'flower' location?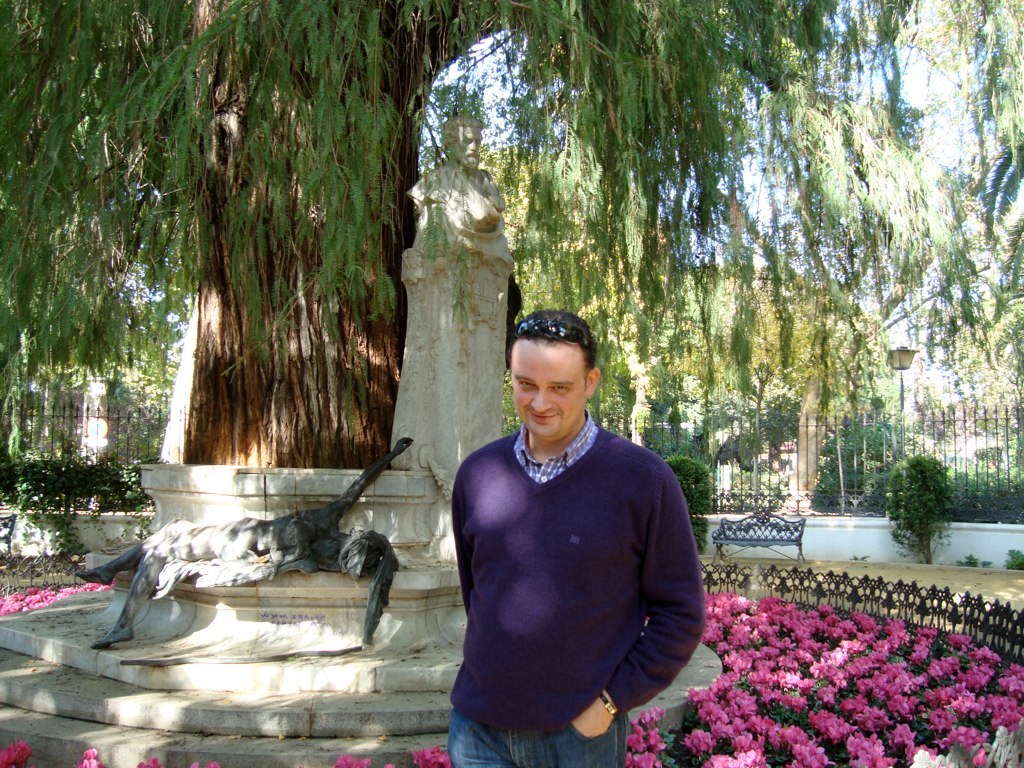
l=76, t=747, r=103, b=767
